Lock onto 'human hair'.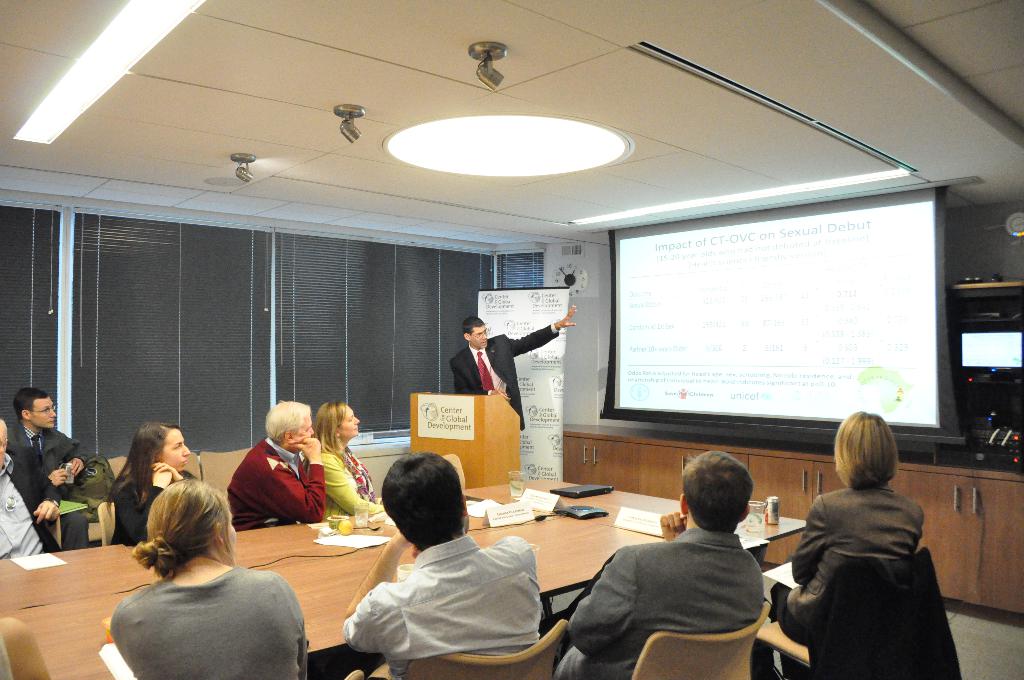
Locked: <box>684,449,753,534</box>.
